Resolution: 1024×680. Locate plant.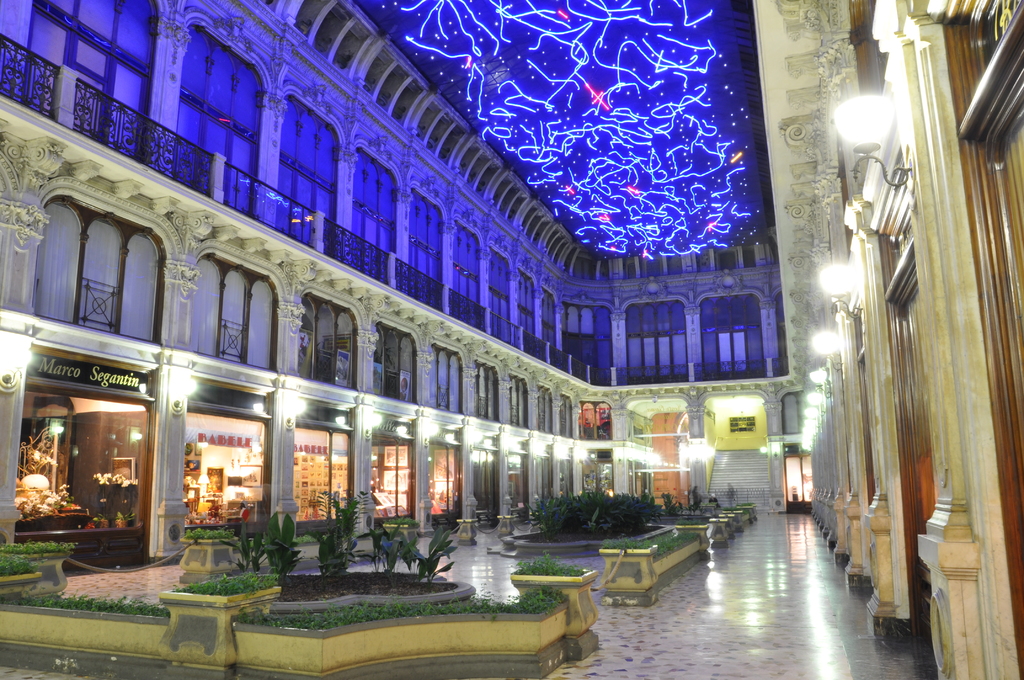
259:510:299:583.
